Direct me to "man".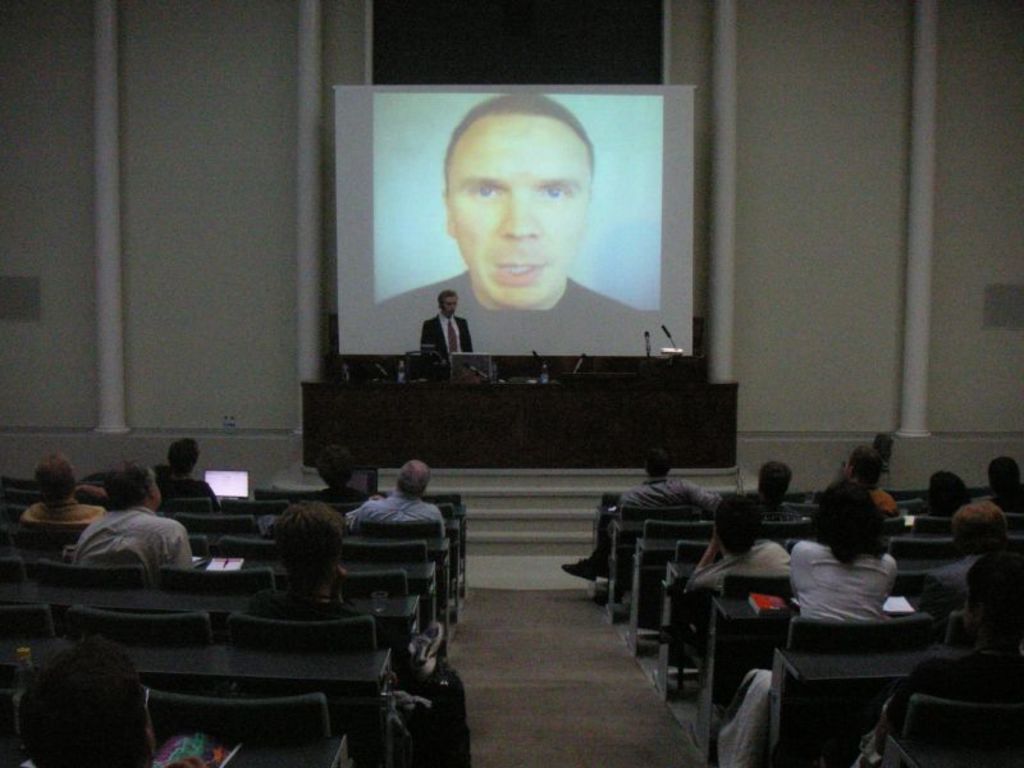
Direction: (836, 445, 902, 515).
